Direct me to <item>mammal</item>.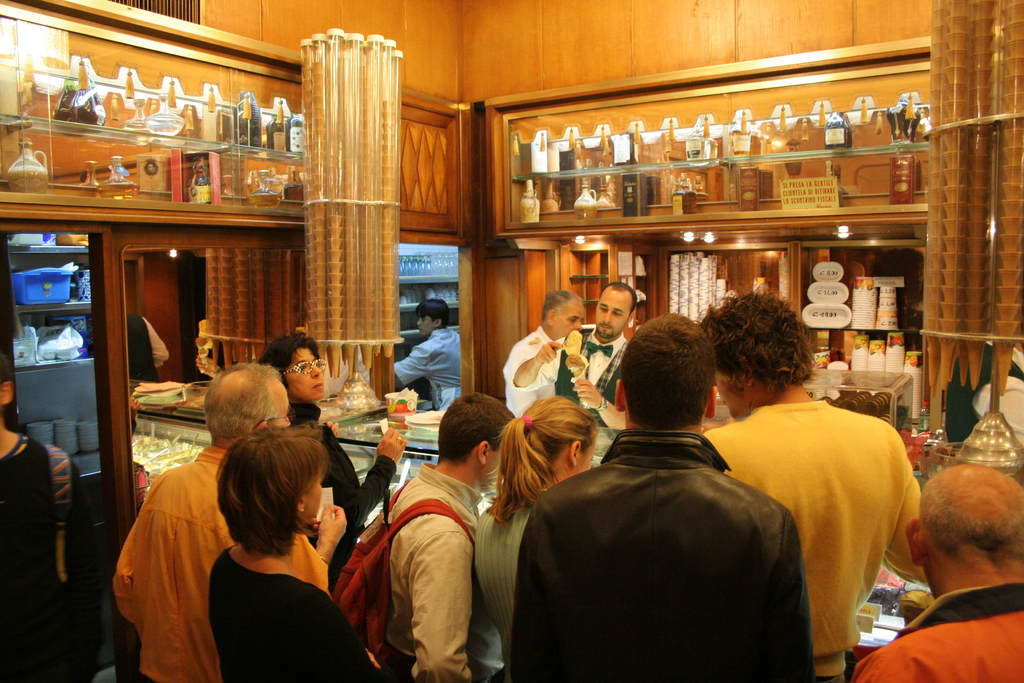
Direction: 850 467 1023 682.
